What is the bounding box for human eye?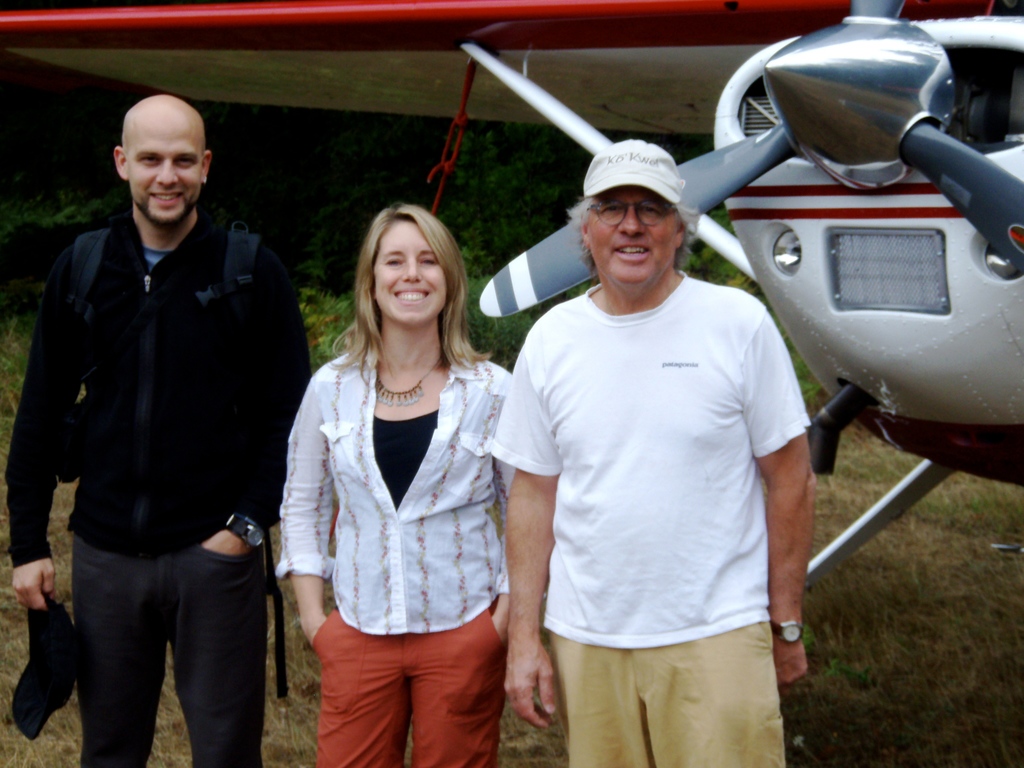
<region>386, 255, 403, 268</region>.
